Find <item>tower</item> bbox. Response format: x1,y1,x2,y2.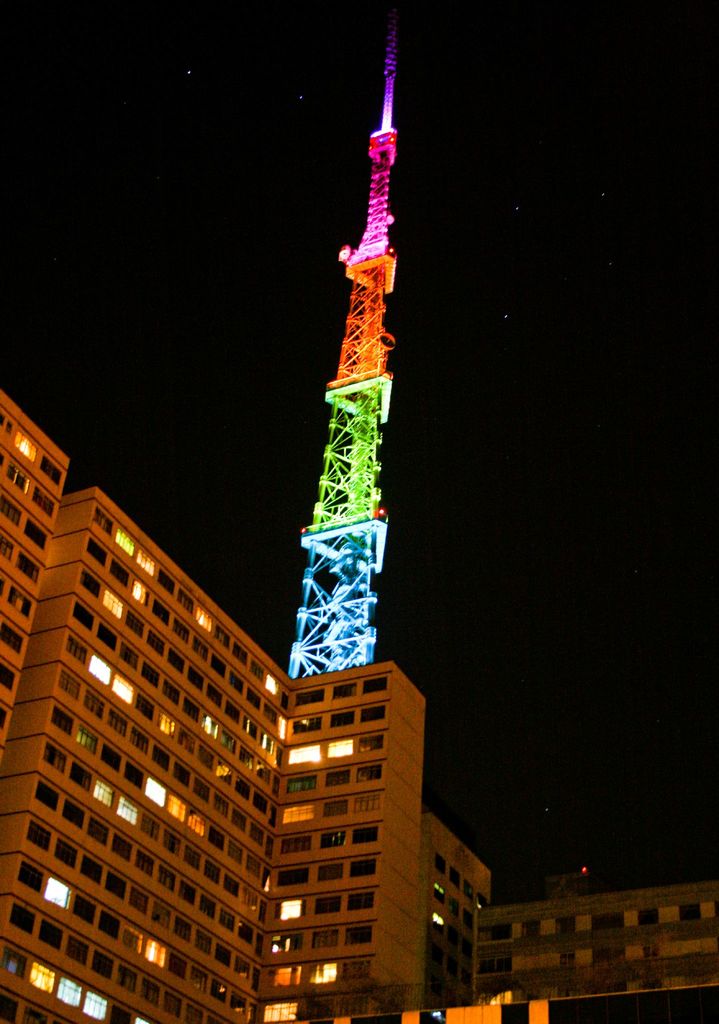
0,379,72,758.
